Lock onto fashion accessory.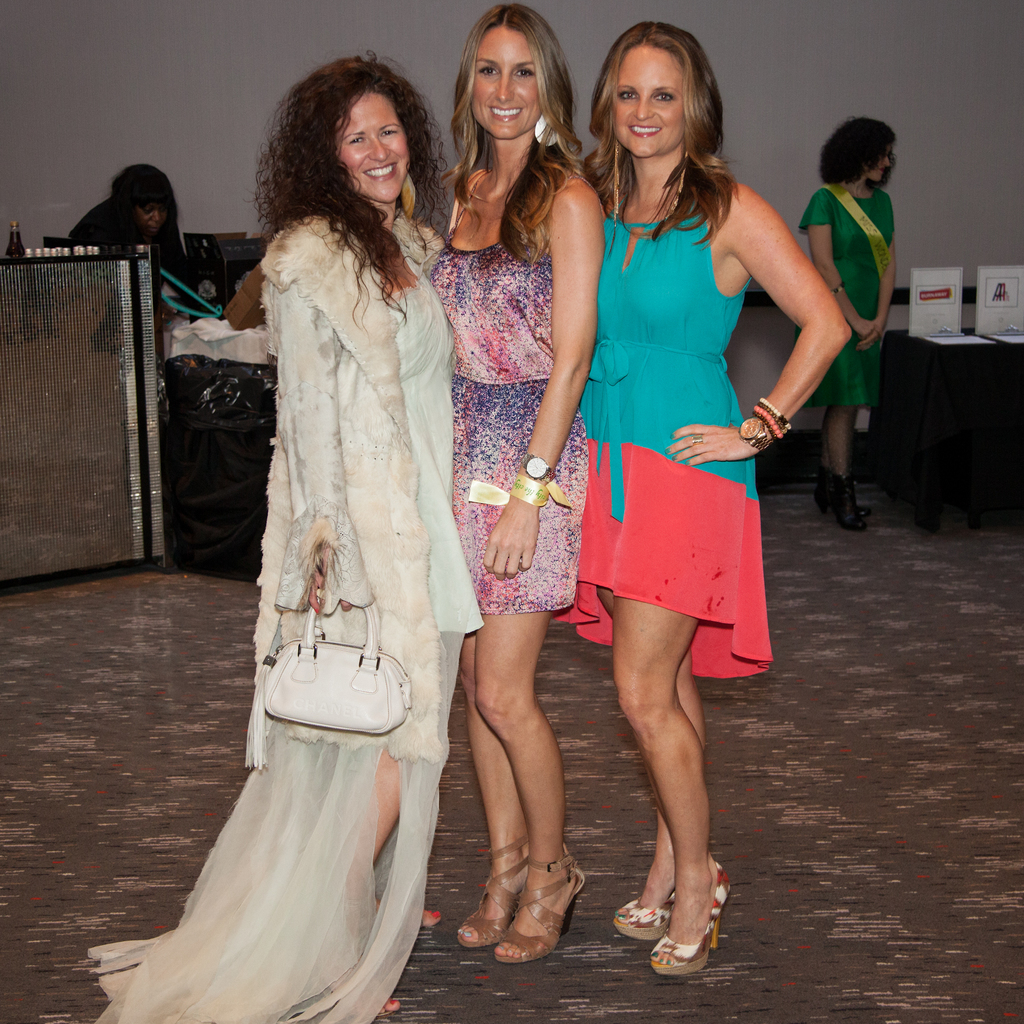
Locked: (x1=829, y1=278, x2=846, y2=299).
